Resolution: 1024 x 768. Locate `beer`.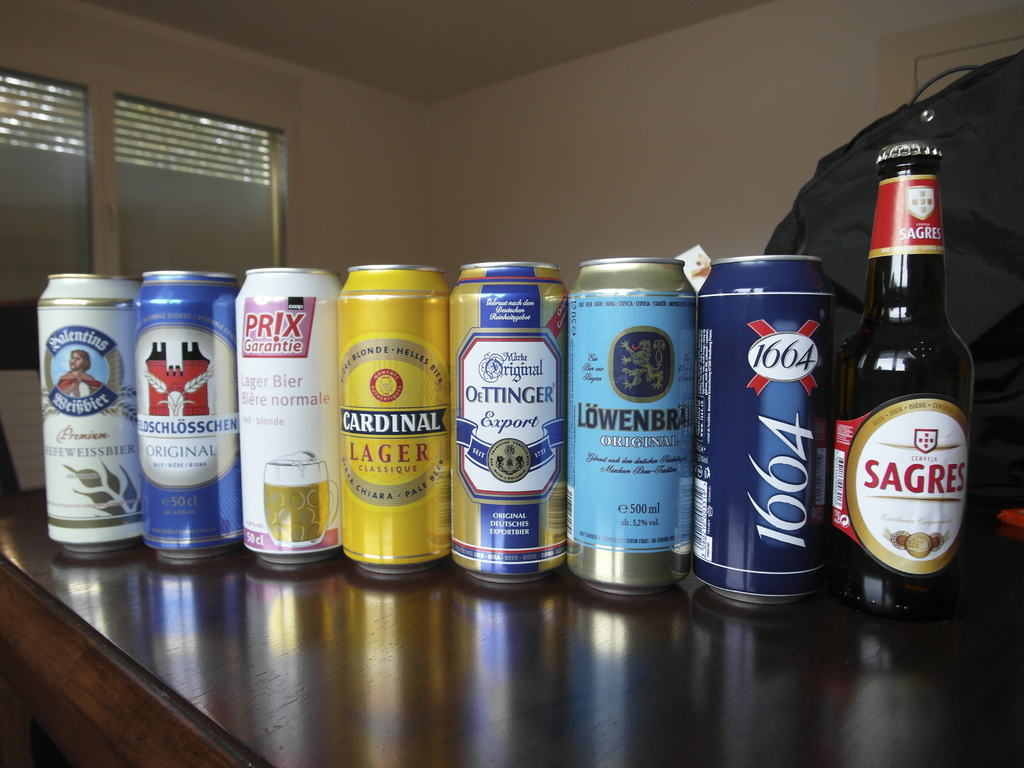
select_region(571, 259, 696, 607).
